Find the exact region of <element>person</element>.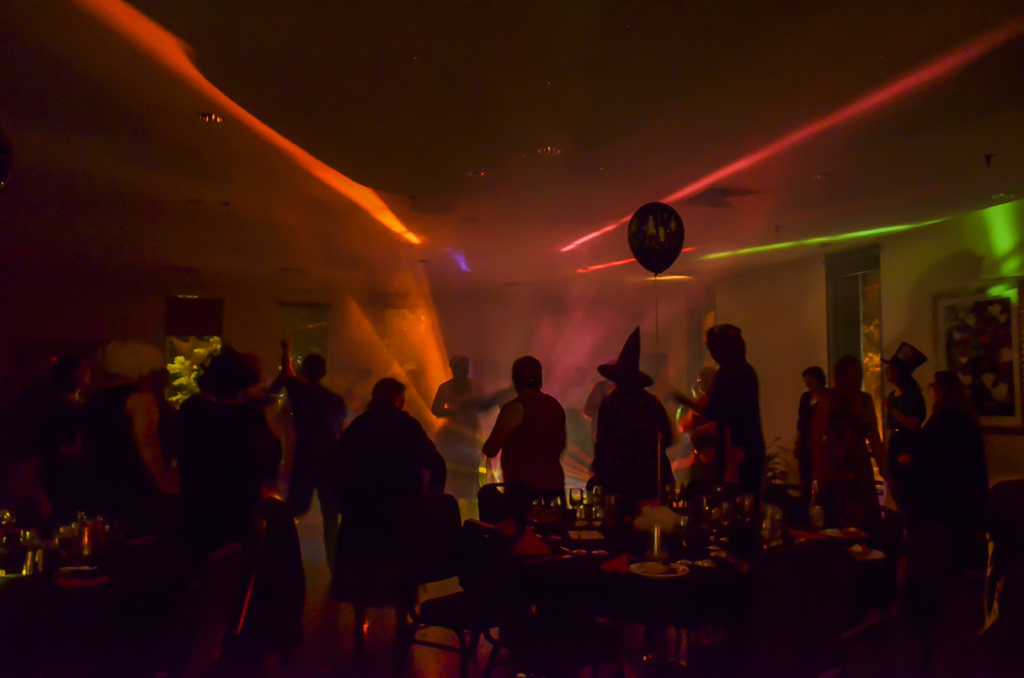
Exact region: <bbox>582, 327, 673, 510</bbox>.
